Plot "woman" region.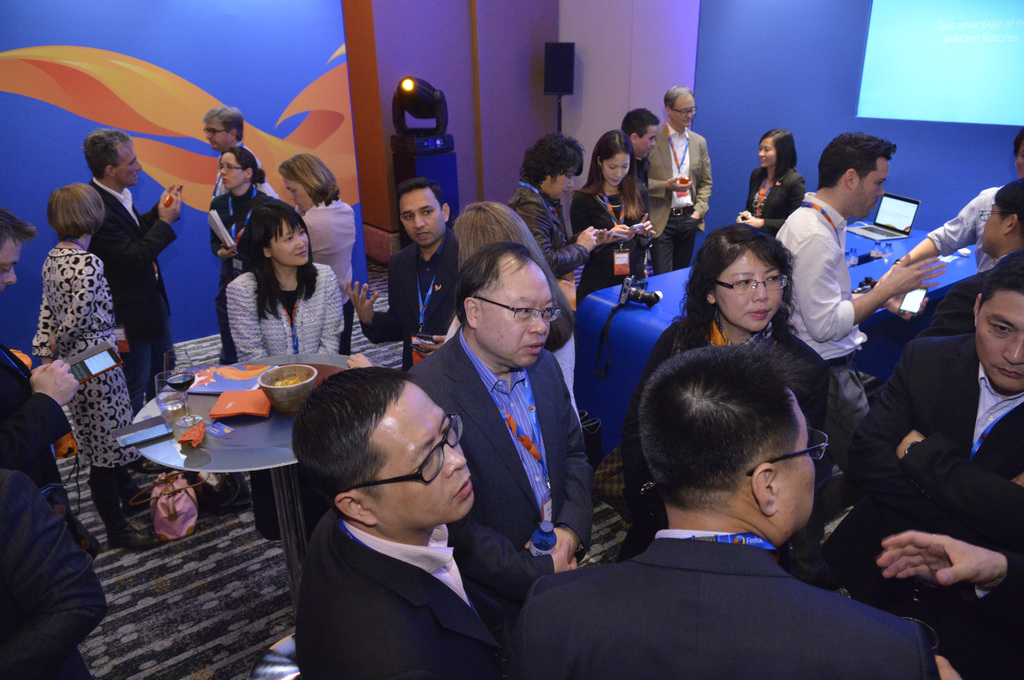
Plotted at <box>204,143,275,357</box>.
